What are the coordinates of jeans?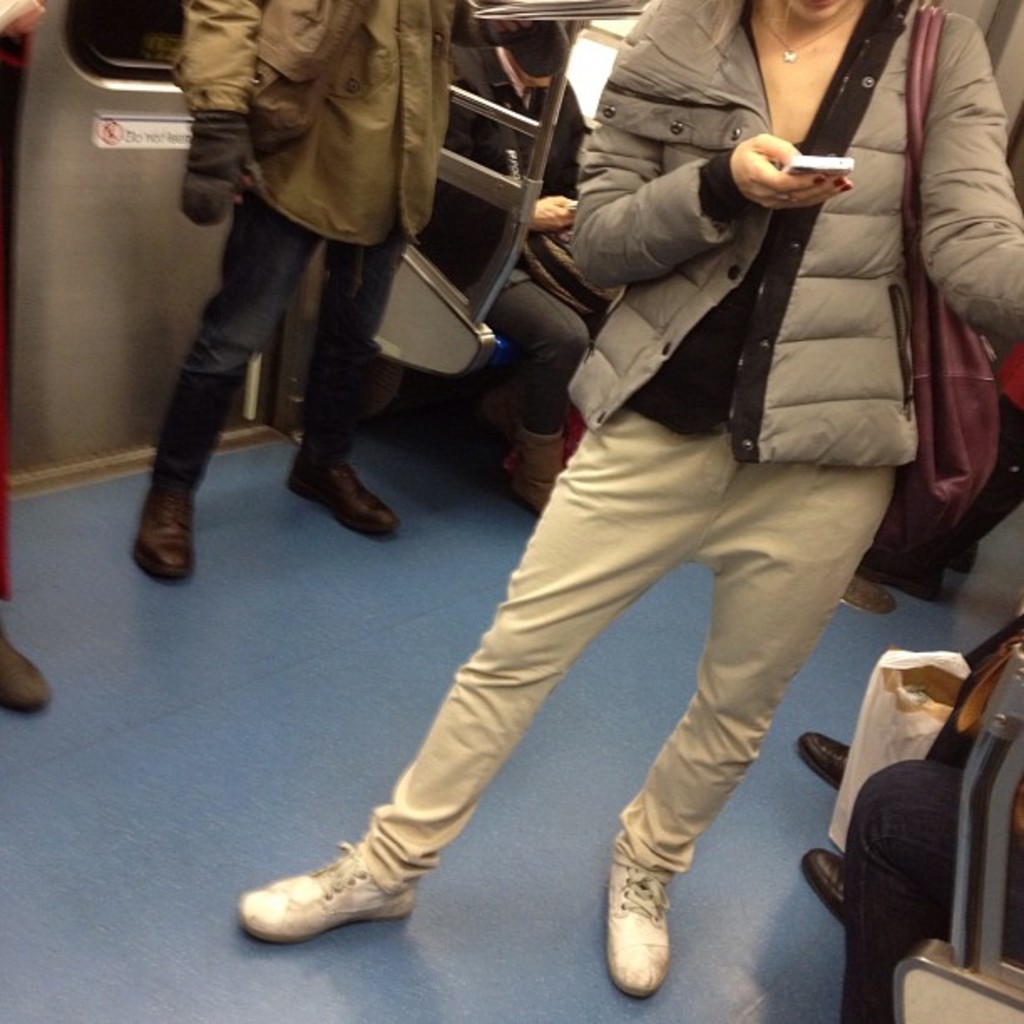
<bbox>842, 763, 1022, 1022</bbox>.
